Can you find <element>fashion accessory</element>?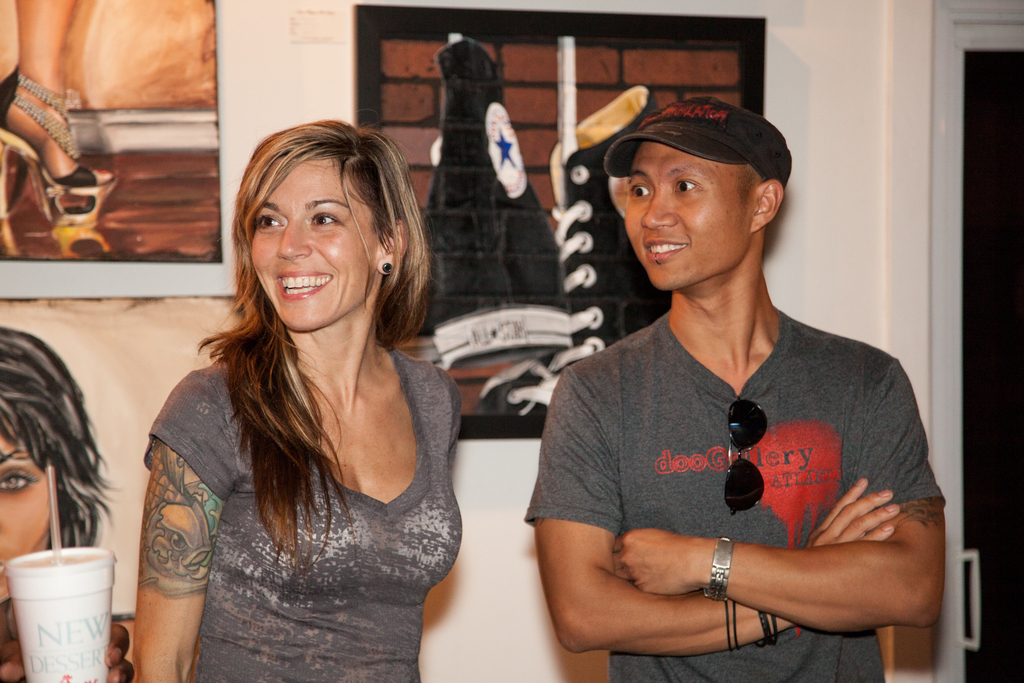
Yes, bounding box: detection(19, 75, 69, 124).
